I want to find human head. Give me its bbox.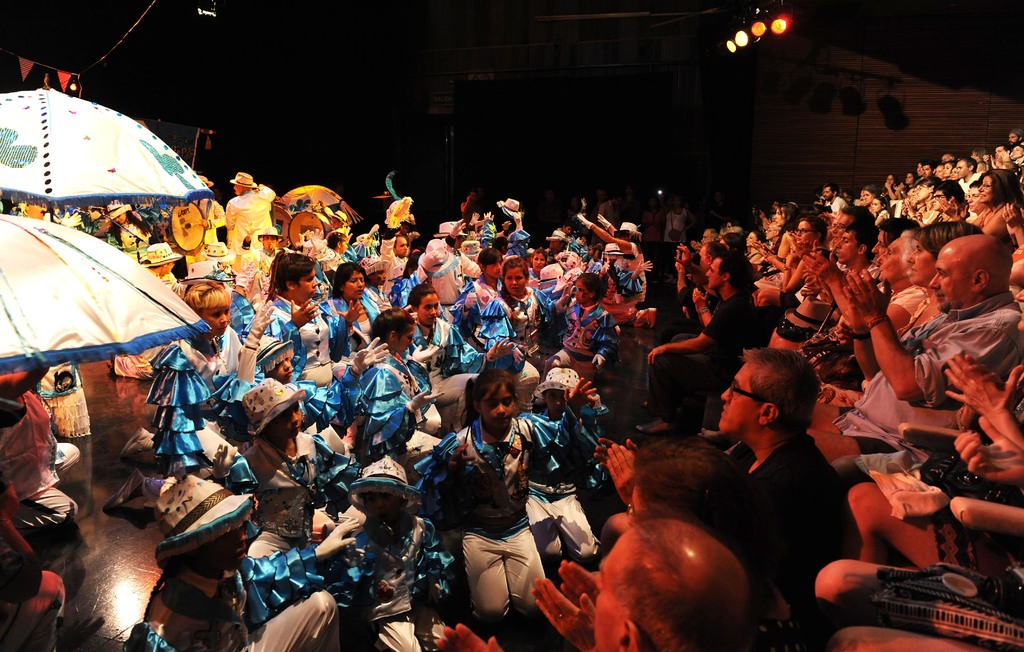
695 243 729 266.
